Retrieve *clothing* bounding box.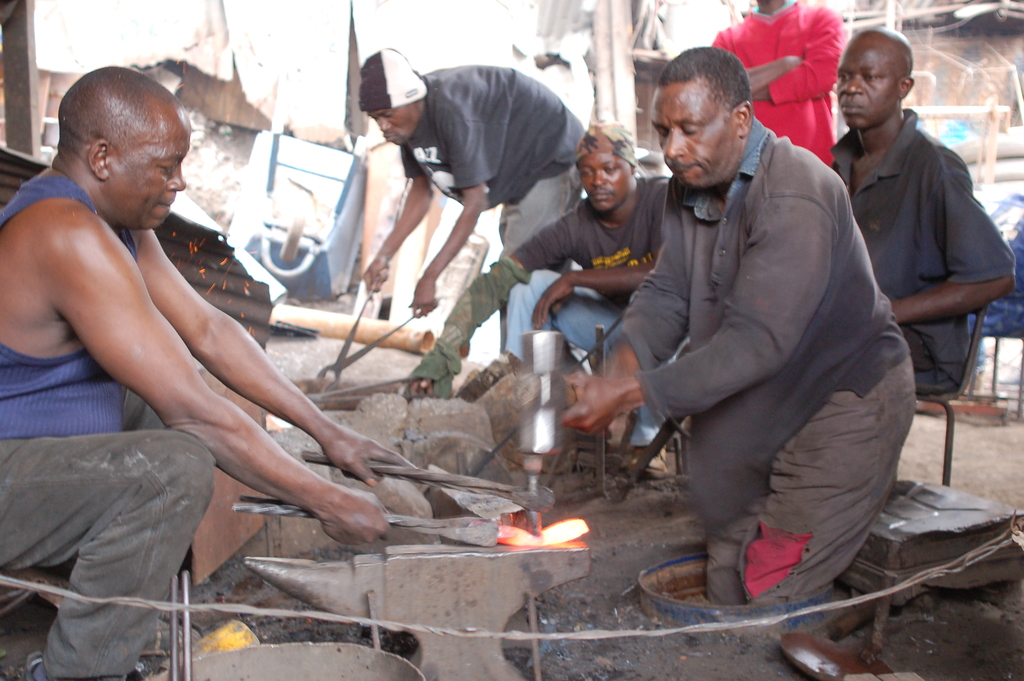
Bounding box: x1=493, y1=170, x2=568, y2=259.
